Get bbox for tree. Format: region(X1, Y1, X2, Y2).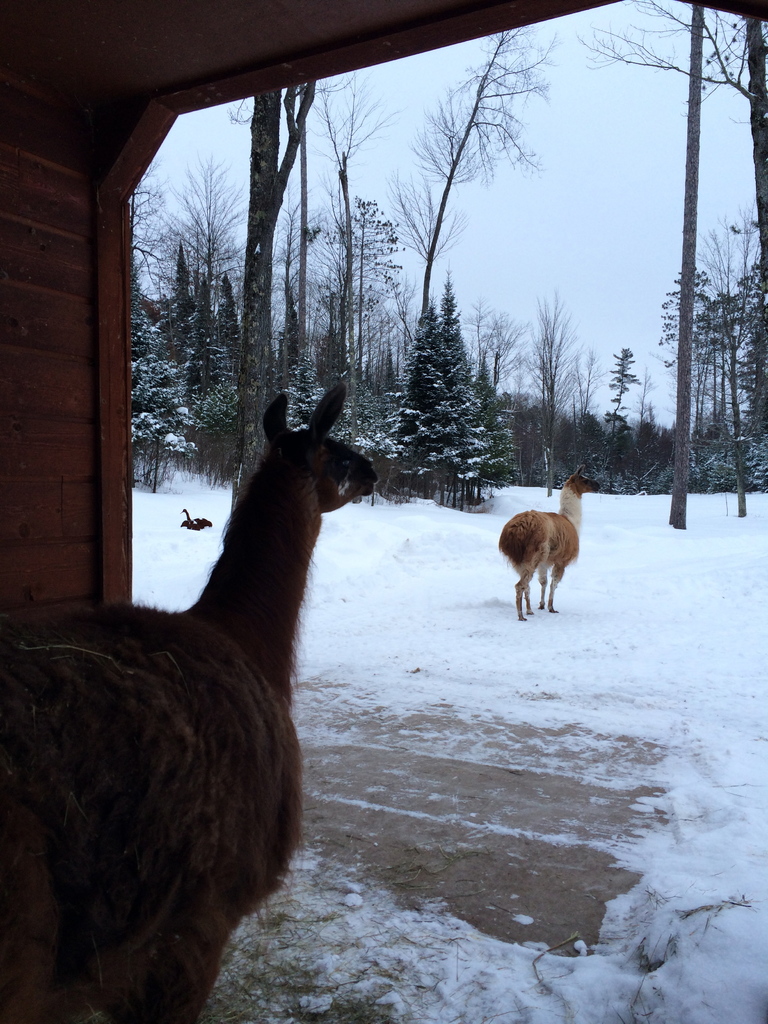
region(120, 284, 193, 510).
